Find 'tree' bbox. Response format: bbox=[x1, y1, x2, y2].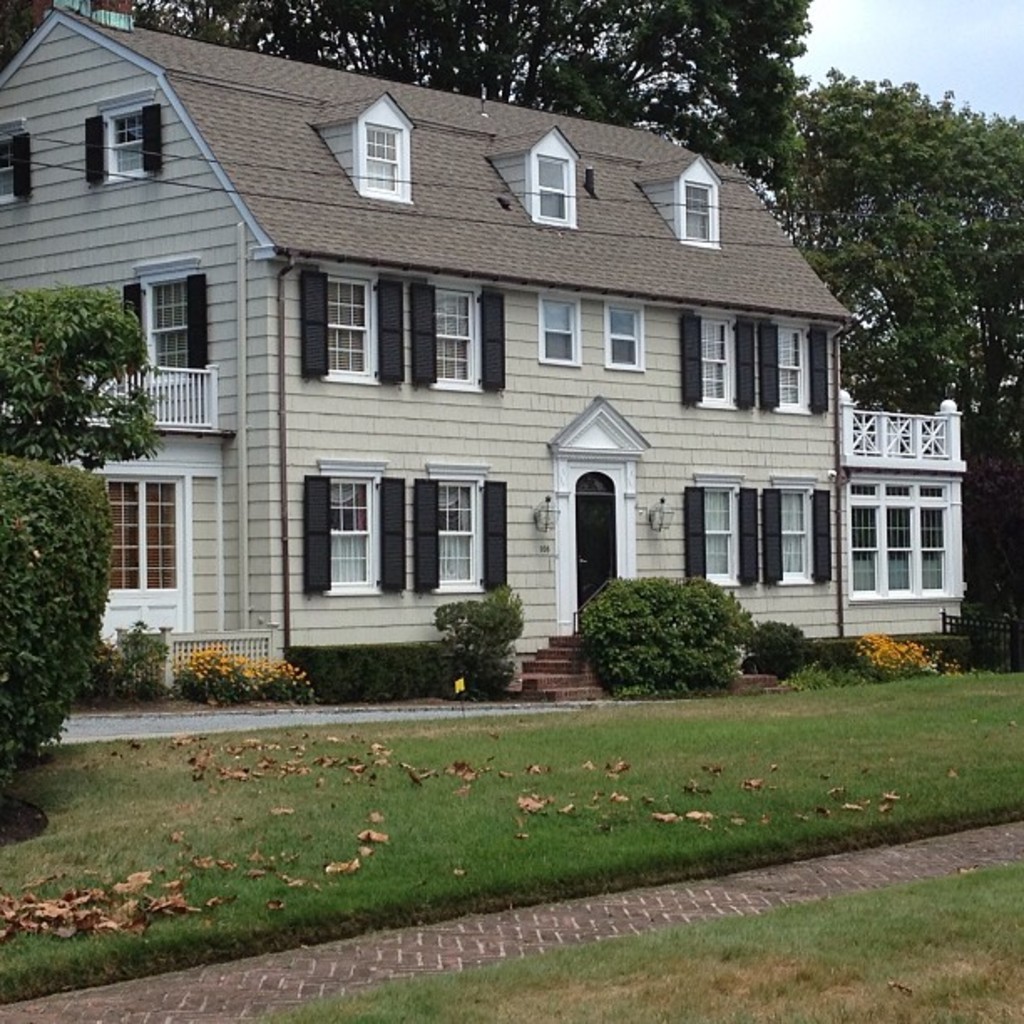
bbox=[0, 281, 164, 472].
